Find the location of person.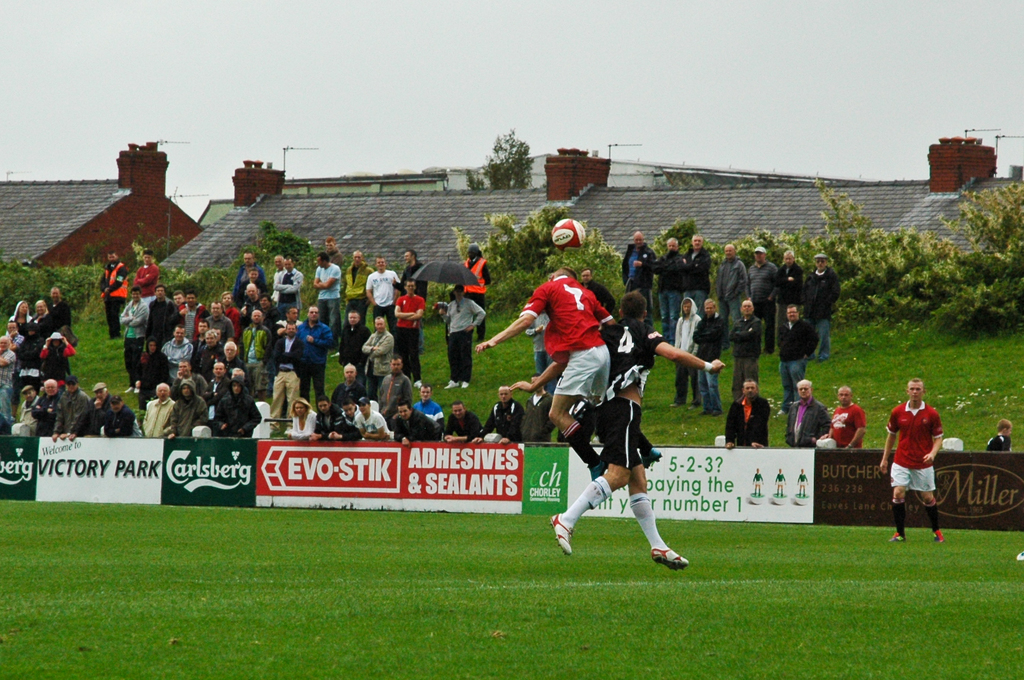
Location: <region>476, 386, 517, 445</region>.
